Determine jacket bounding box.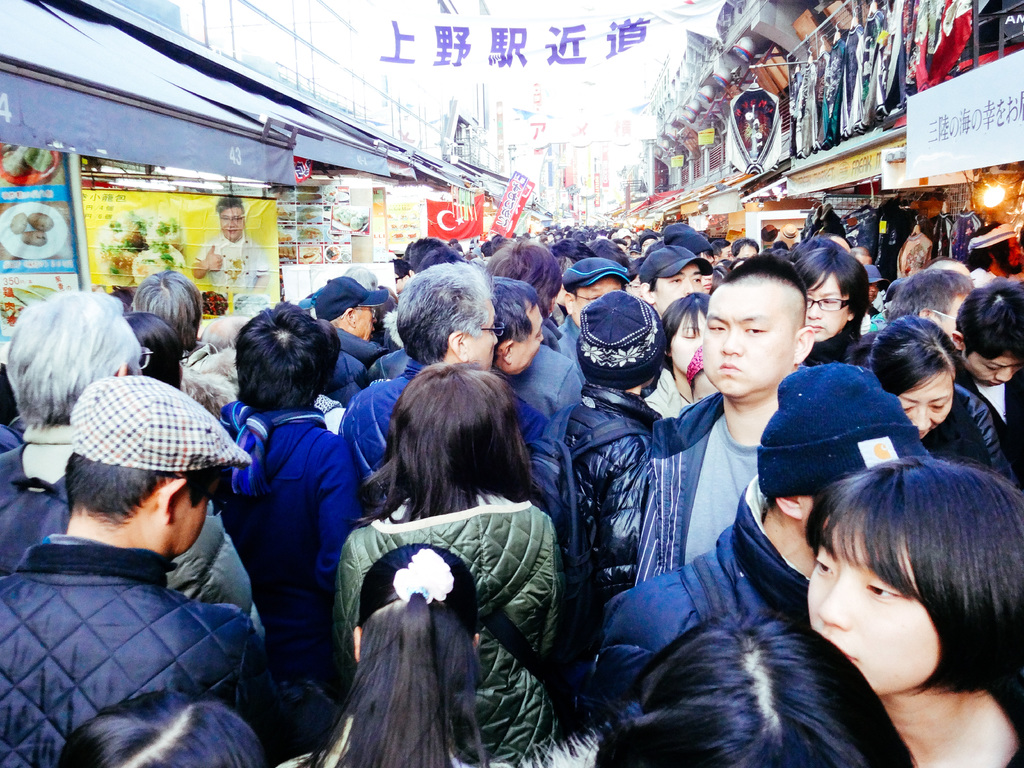
Determined: pyautogui.locateOnScreen(0, 540, 333, 767).
